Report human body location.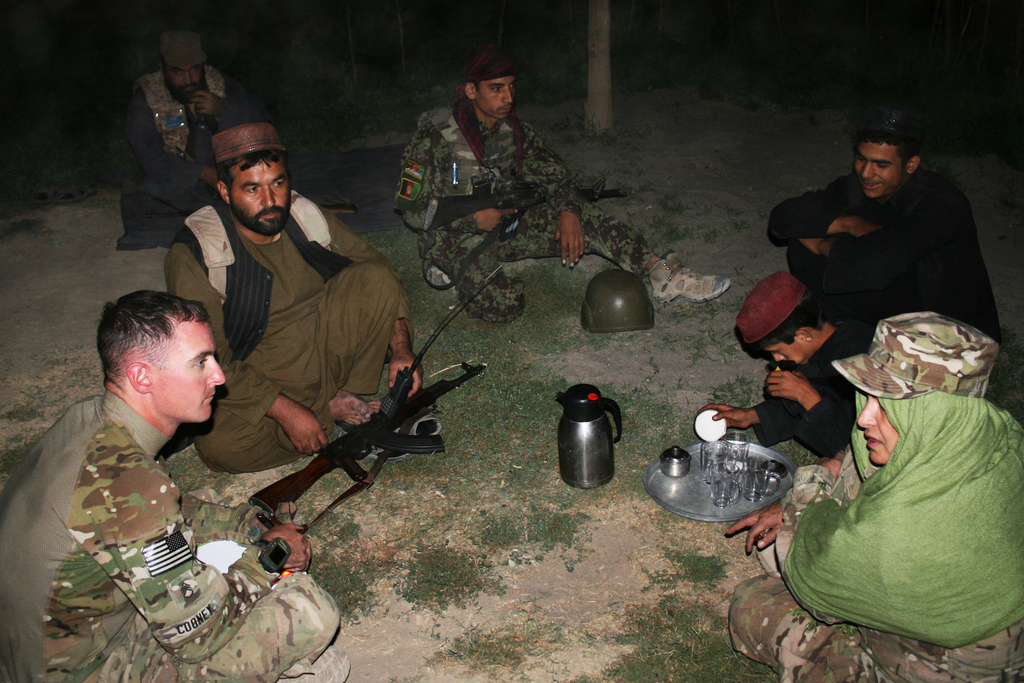
Report: [x1=788, y1=278, x2=1020, y2=668].
